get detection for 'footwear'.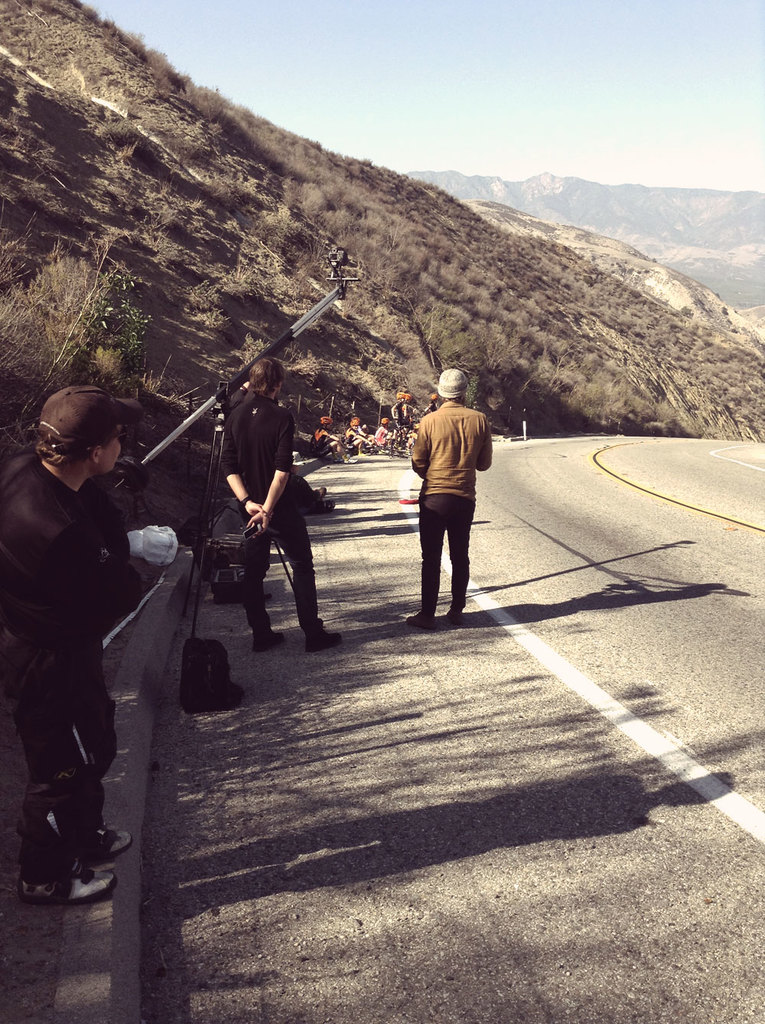
Detection: bbox=(317, 499, 333, 512).
